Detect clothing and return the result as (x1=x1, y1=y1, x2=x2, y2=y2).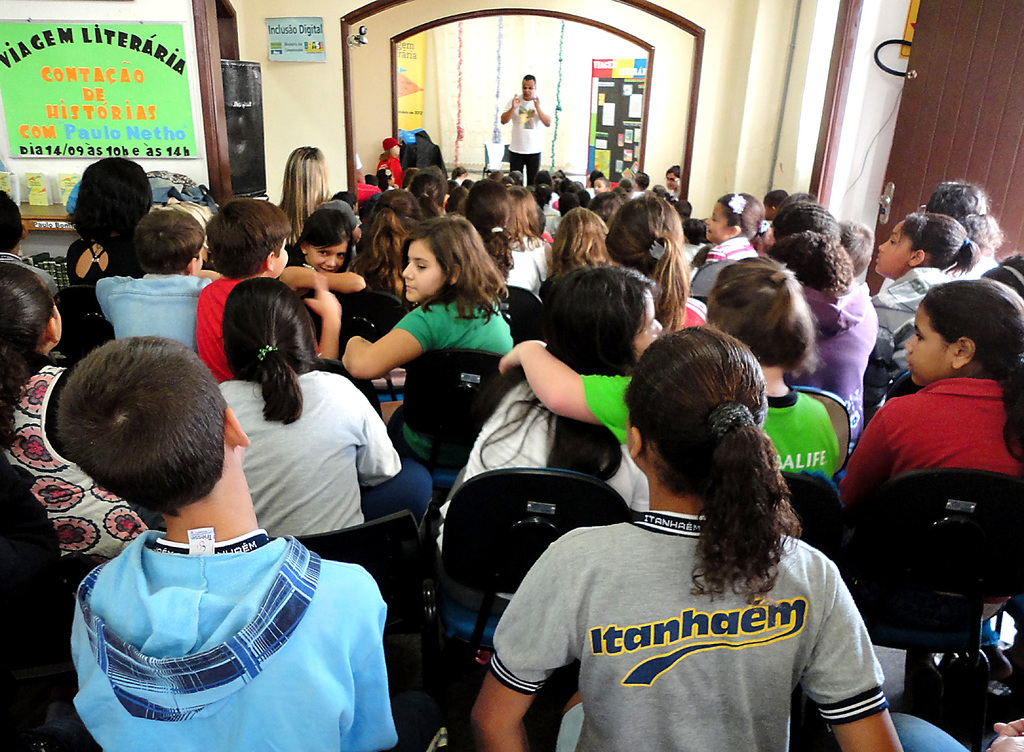
(x1=797, y1=274, x2=869, y2=454).
